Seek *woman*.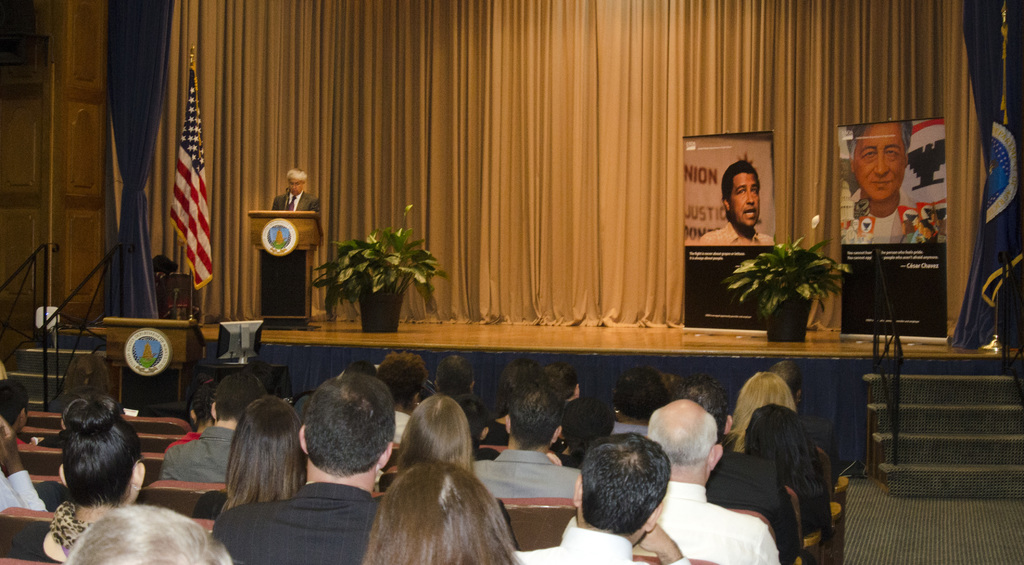
(left=384, top=390, right=469, bottom=489).
